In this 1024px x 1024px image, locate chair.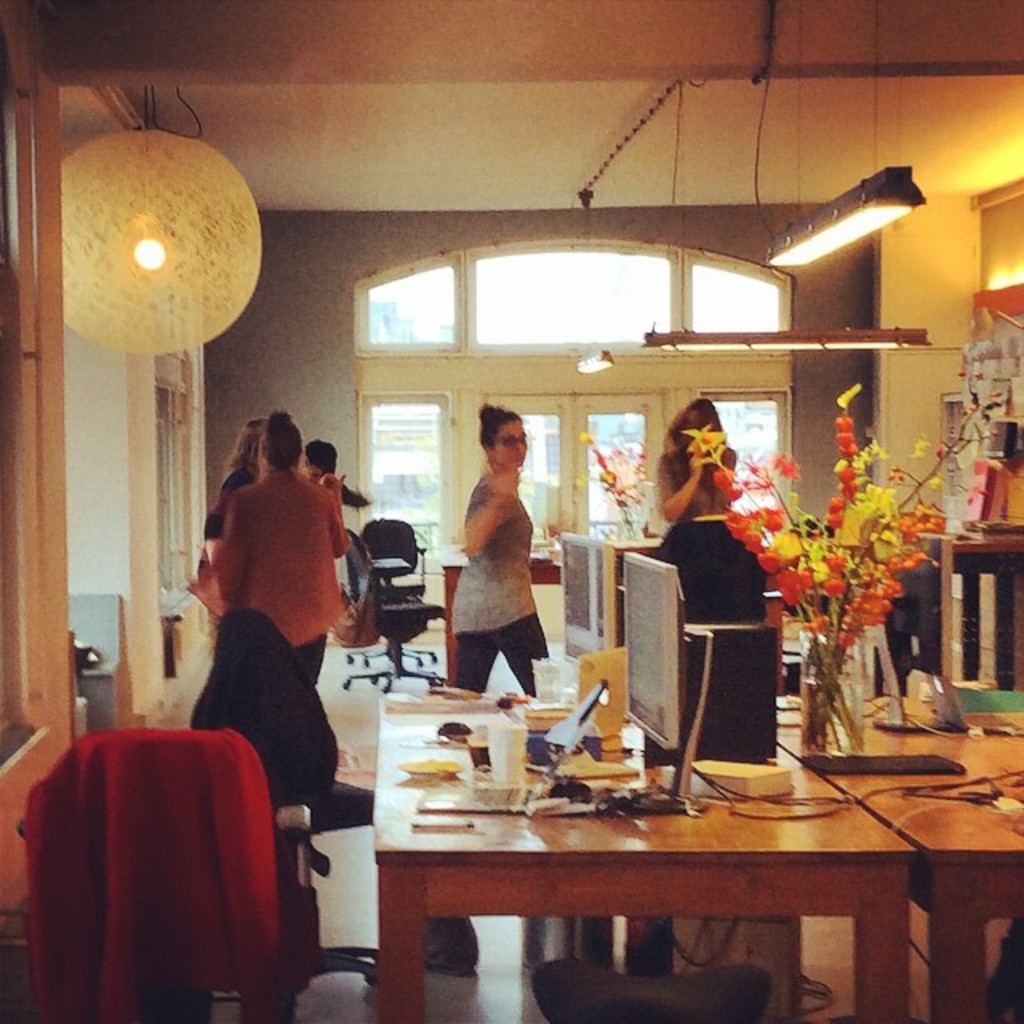
Bounding box: pyautogui.locateOnScreen(187, 602, 379, 1022).
